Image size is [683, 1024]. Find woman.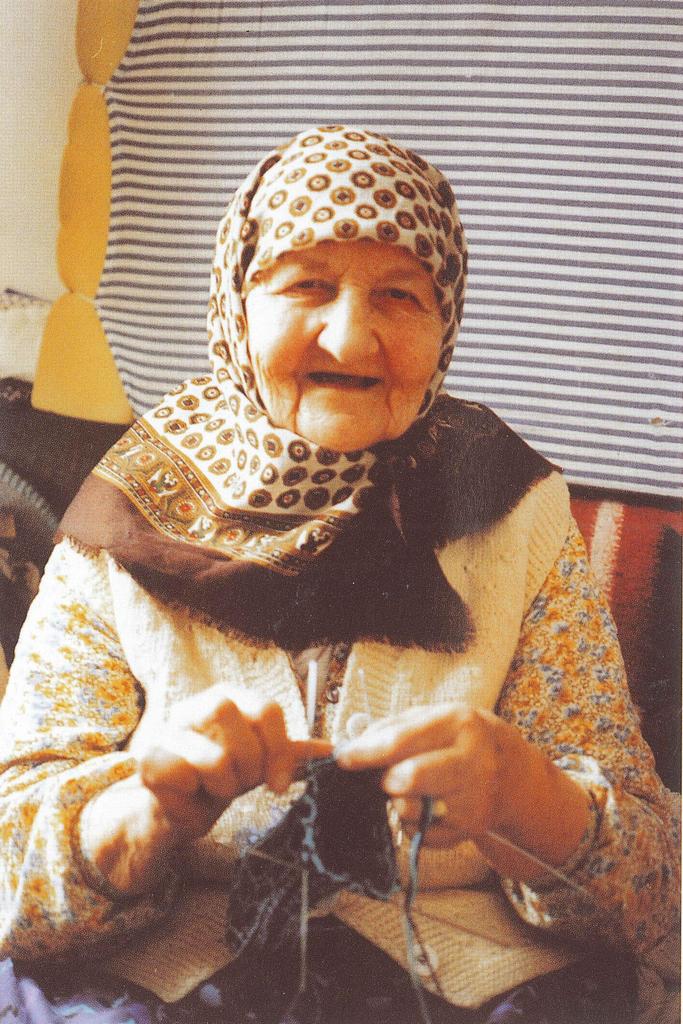
crop(25, 107, 613, 989).
